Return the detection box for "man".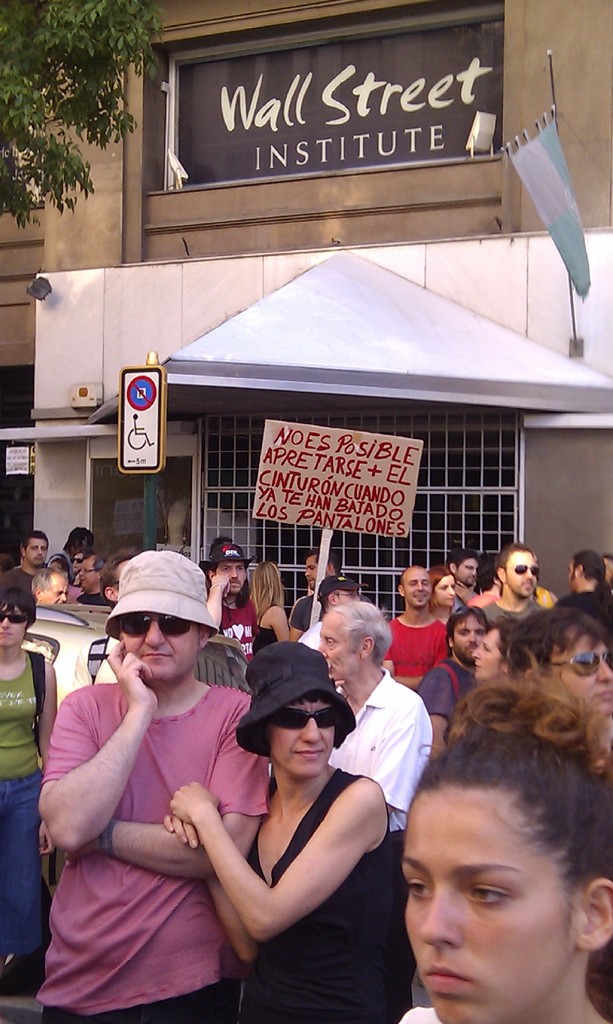
box=[76, 554, 111, 607].
